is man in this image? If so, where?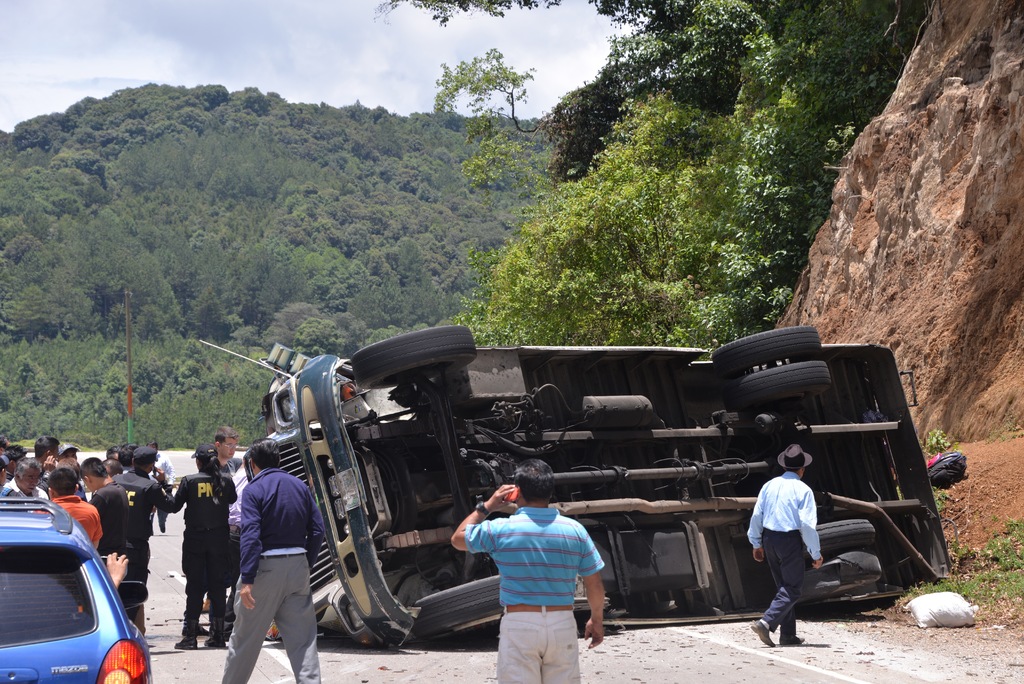
Yes, at (164,443,243,647).
